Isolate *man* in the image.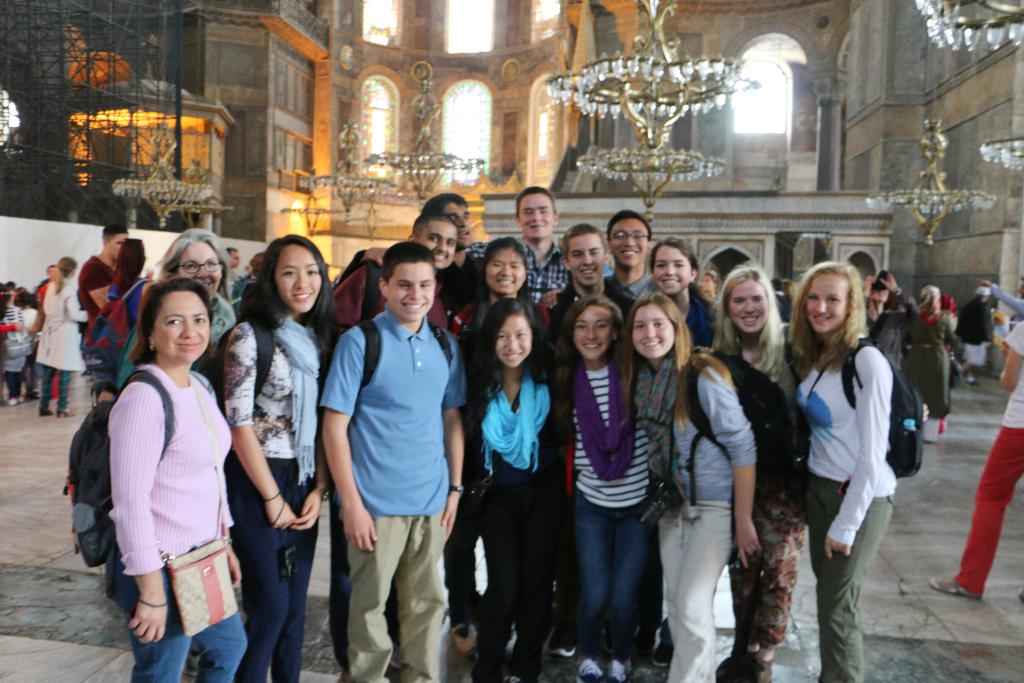
Isolated region: detection(980, 280, 1023, 324).
